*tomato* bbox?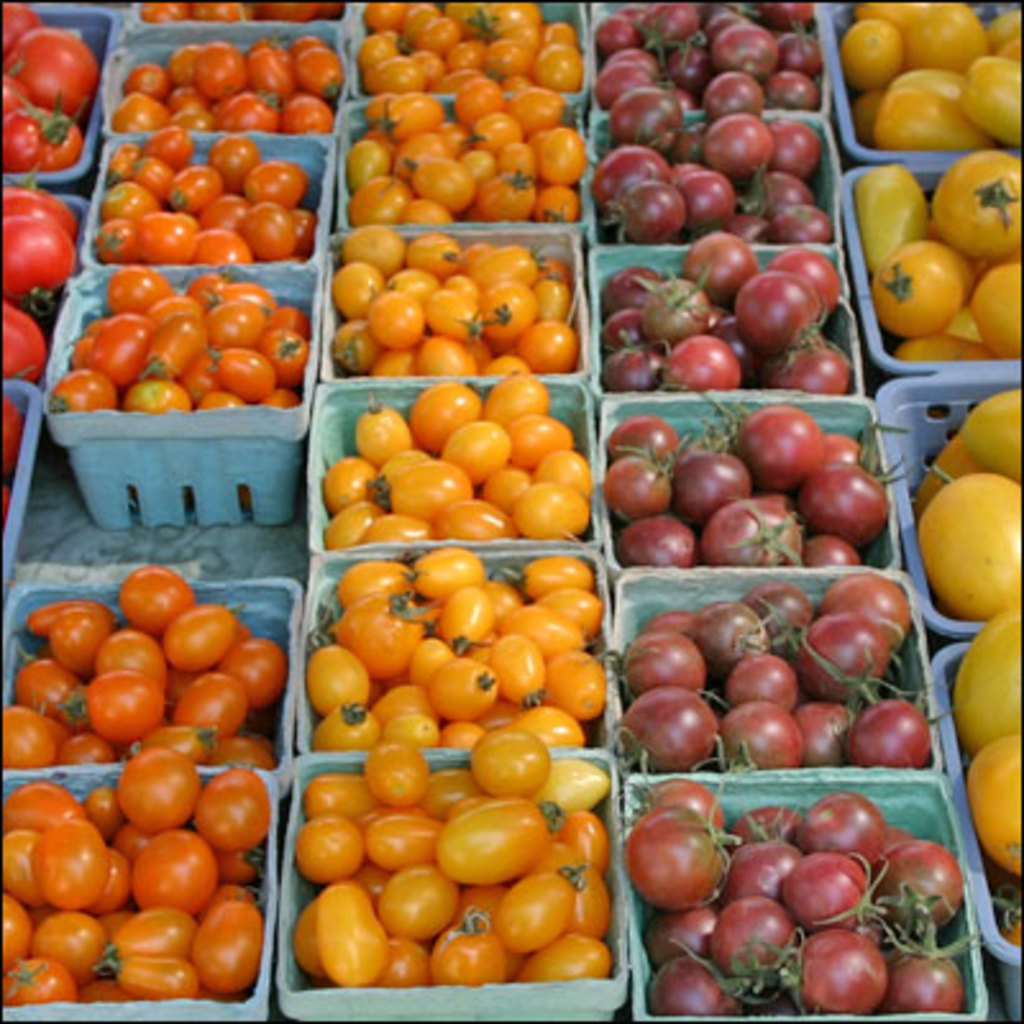
detection(947, 609, 1021, 763)
